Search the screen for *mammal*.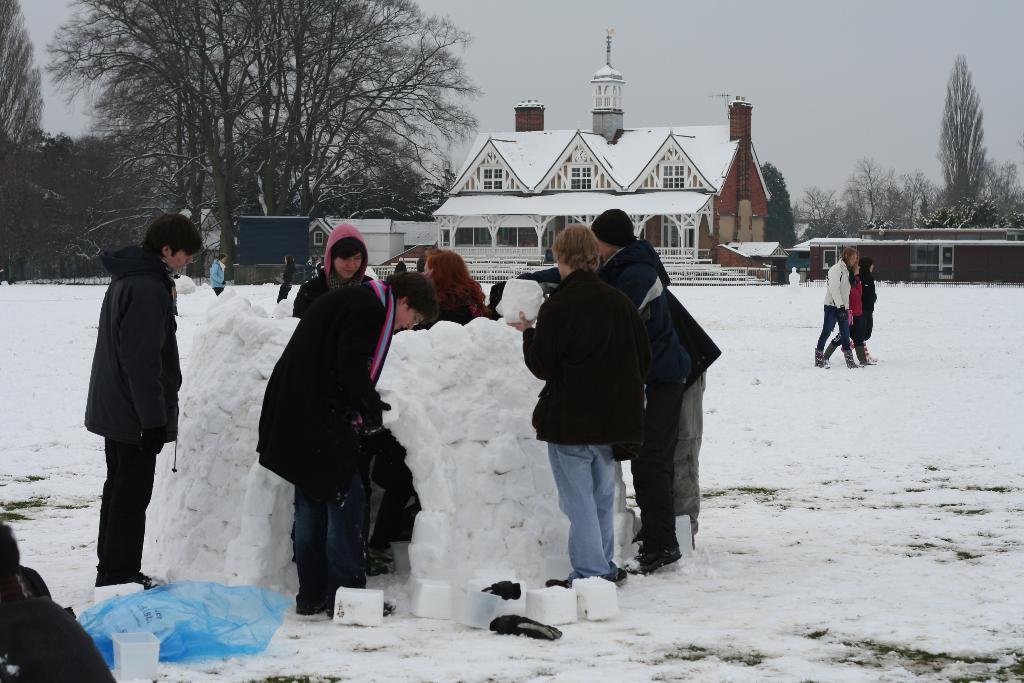
Found at Rect(593, 207, 717, 568).
